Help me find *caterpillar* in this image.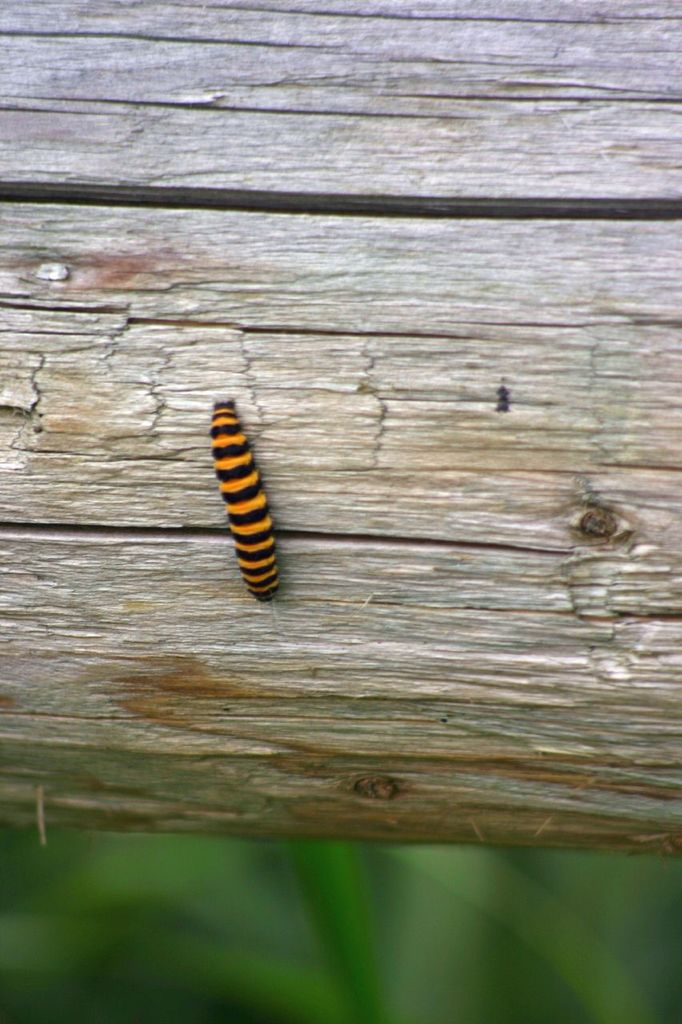
Found it: 209, 392, 281, 603.
